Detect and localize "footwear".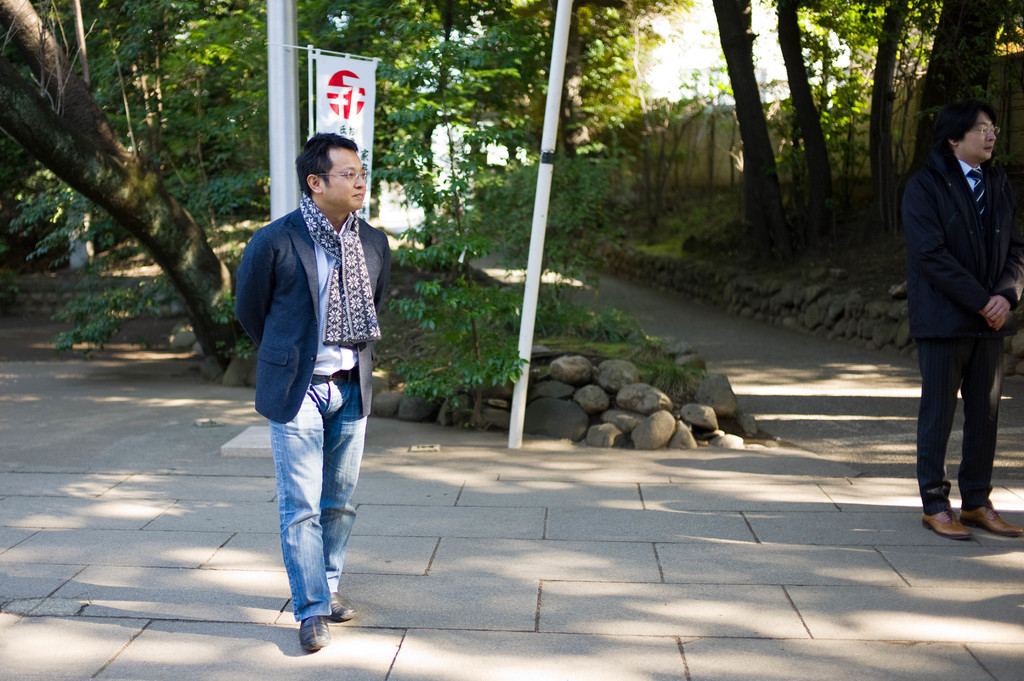
Localized at l=325, t=586, r=353, b=623.
